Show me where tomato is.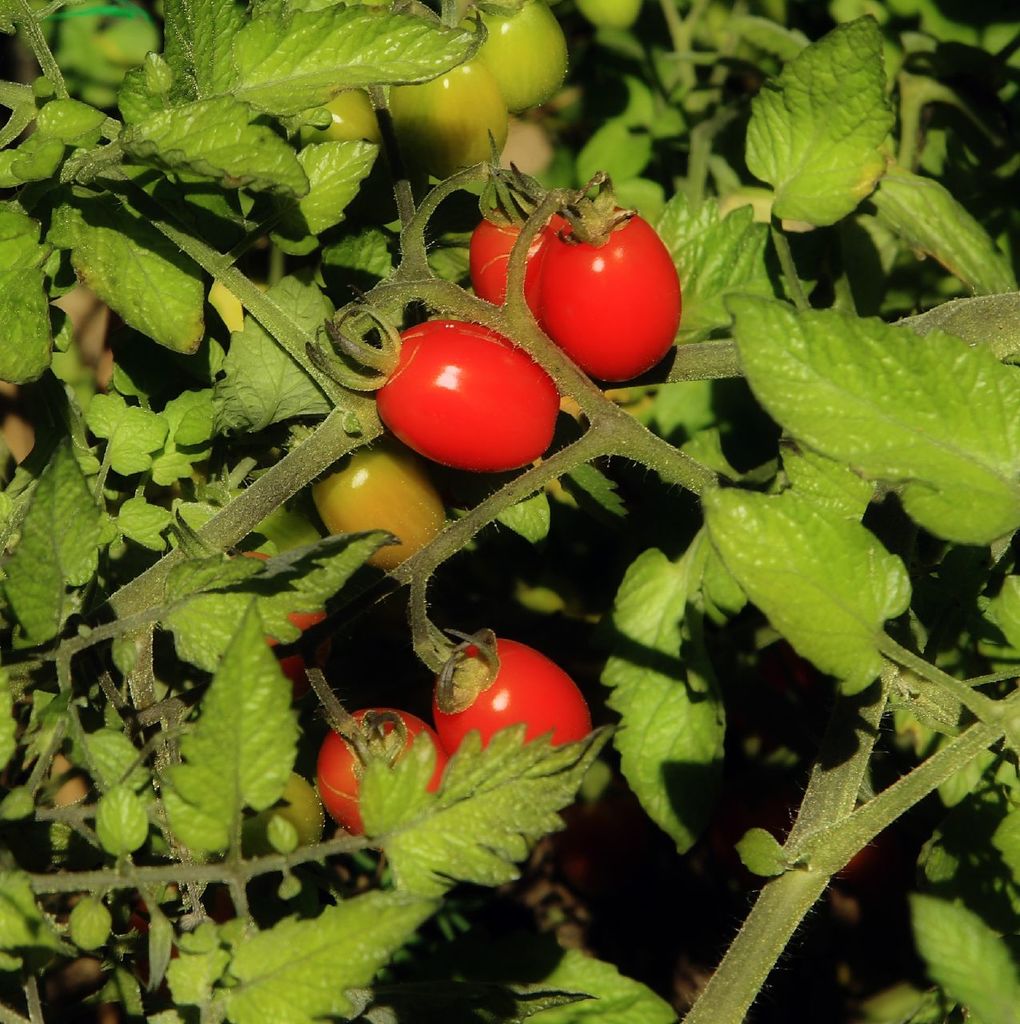
tomato is at 378 310 581 462.
